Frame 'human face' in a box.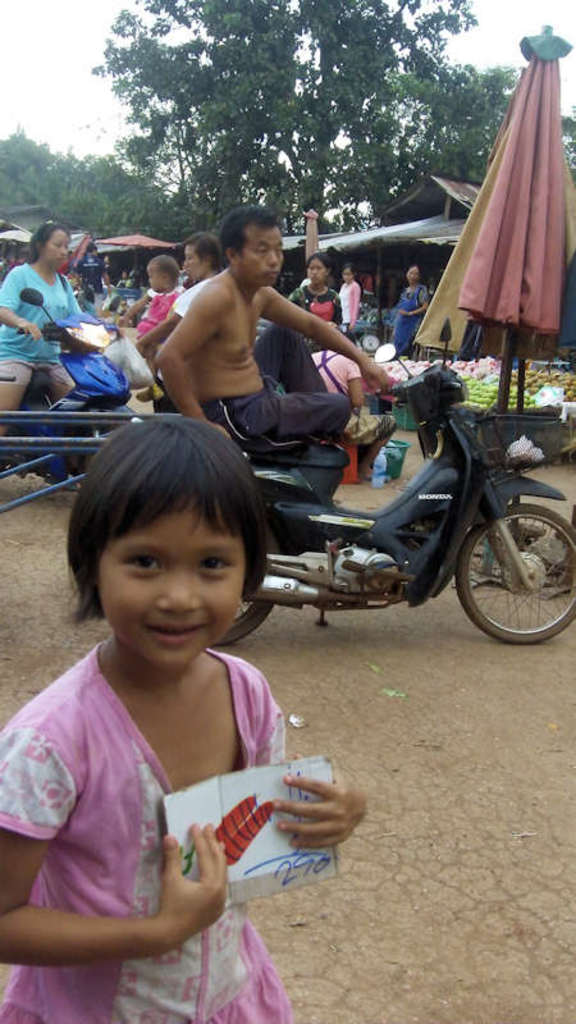
l=146, t=264, r=164, b=289.
